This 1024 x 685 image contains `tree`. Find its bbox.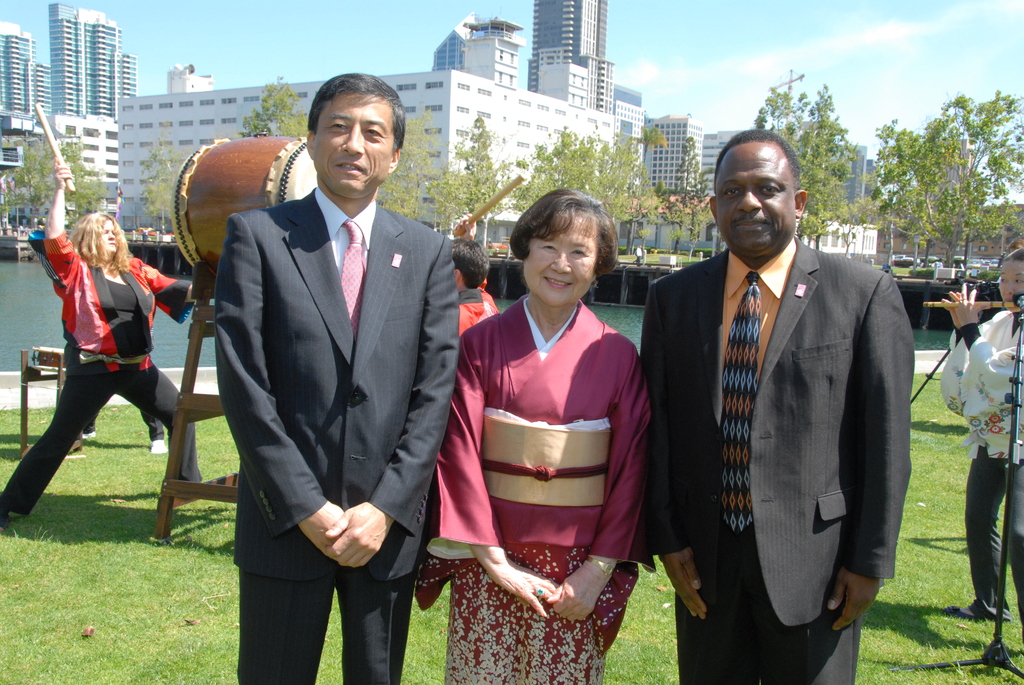
0 141 58 229.
